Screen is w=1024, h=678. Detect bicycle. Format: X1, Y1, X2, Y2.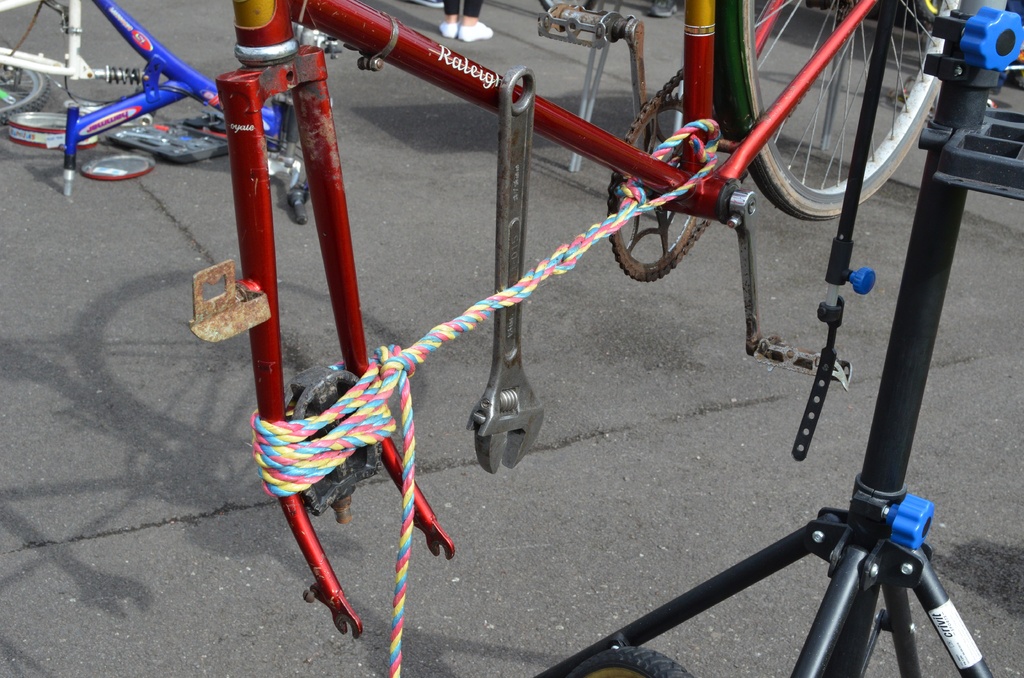
220, 0, 963, 634.
